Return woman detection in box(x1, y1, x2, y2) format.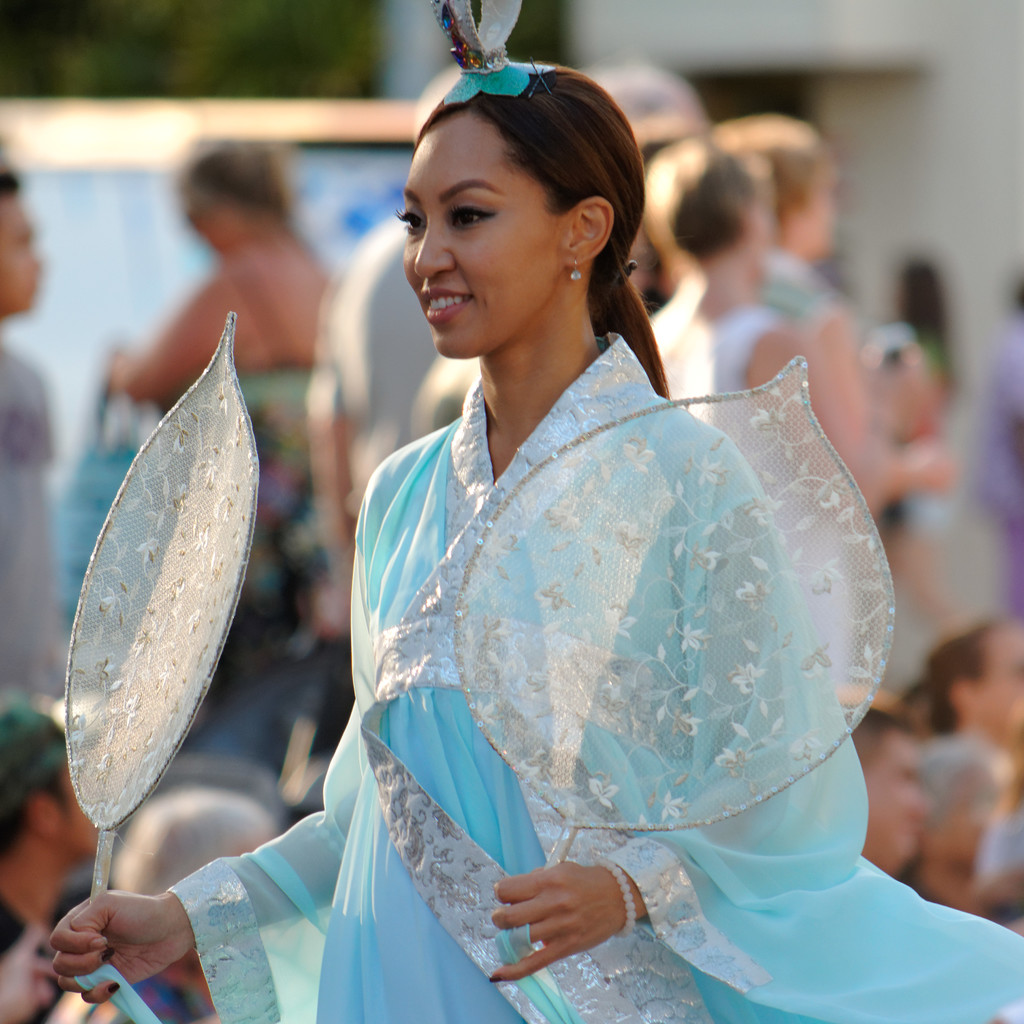
box(656, 129, 824, 461).
